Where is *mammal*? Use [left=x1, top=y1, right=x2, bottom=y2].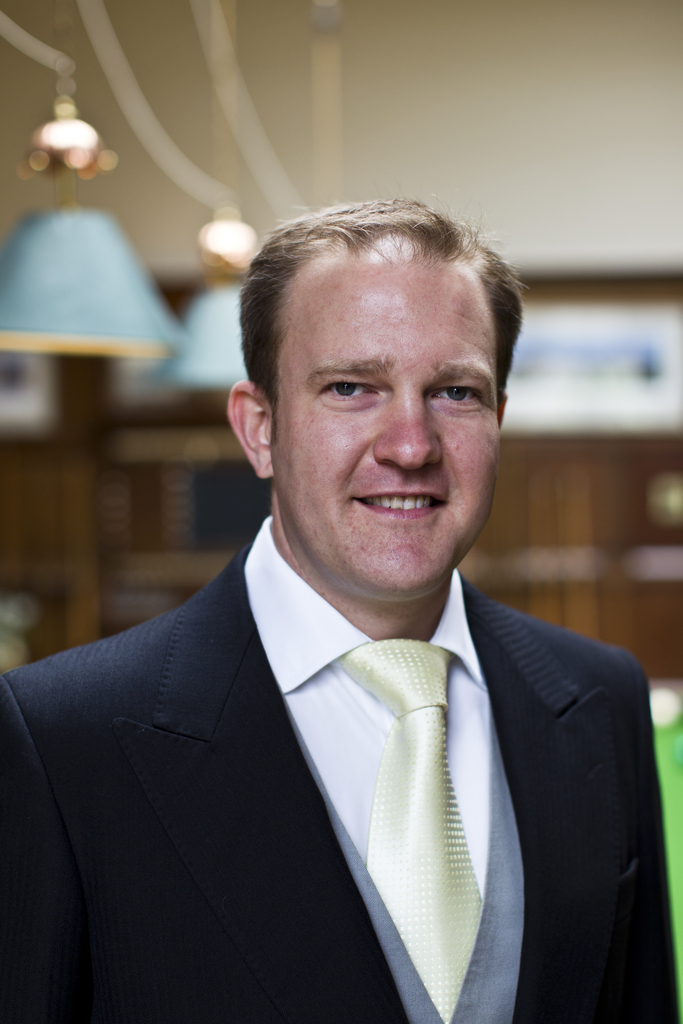
[left=37, top=197, right=652, bottom=1000].
